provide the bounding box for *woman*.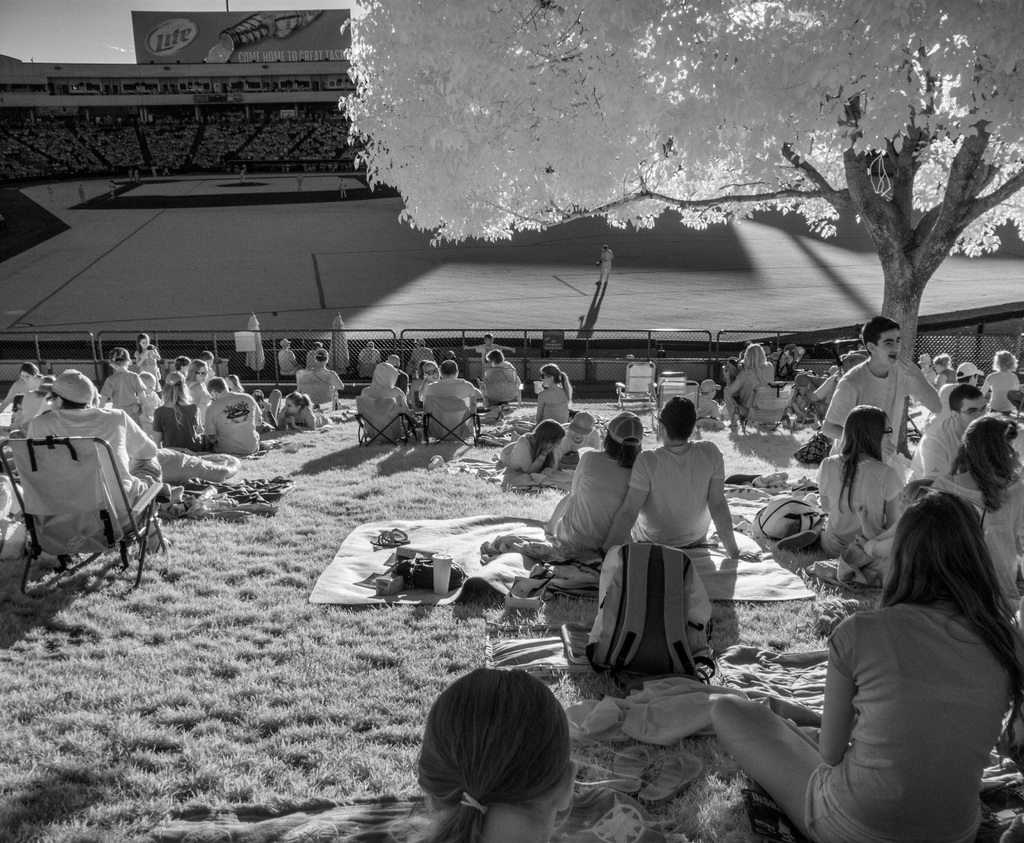
[492,420,570,477].
